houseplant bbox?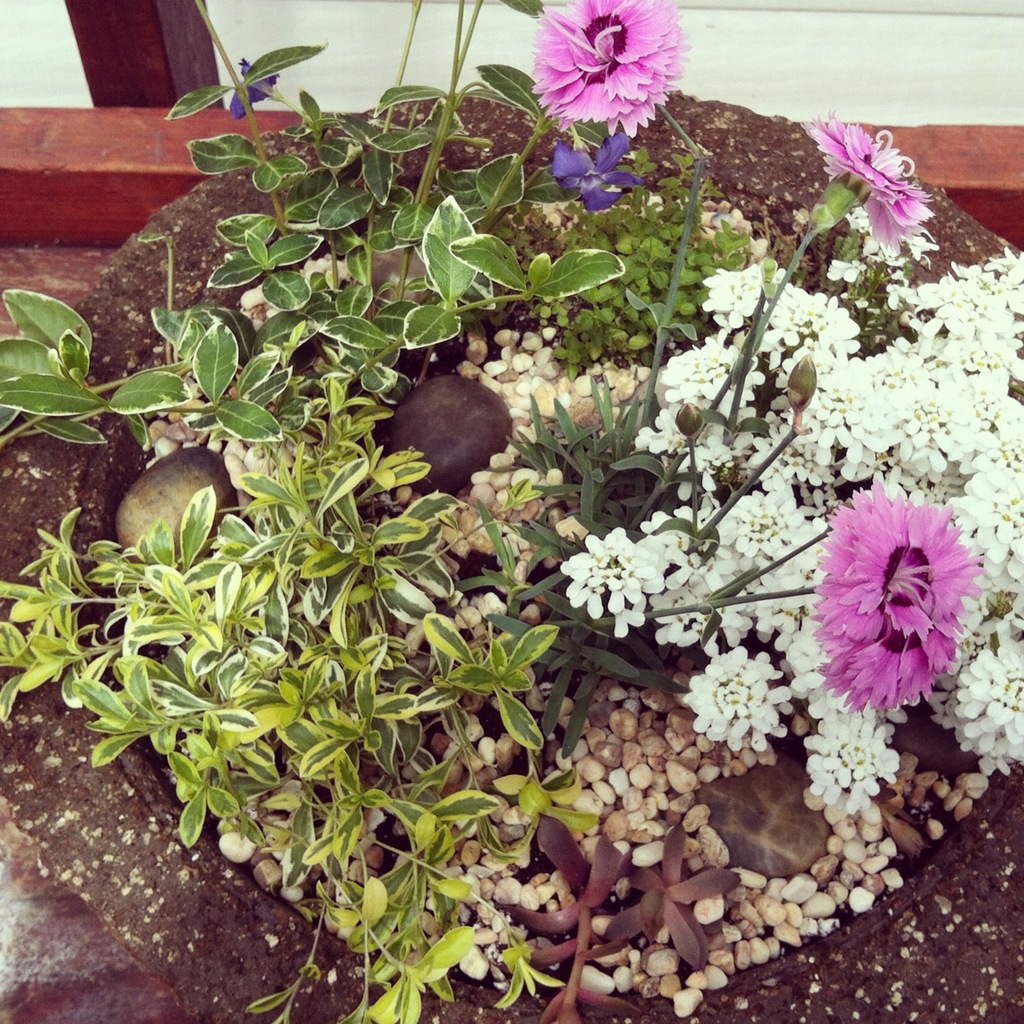
region(0, 0, 1023, 1023)
